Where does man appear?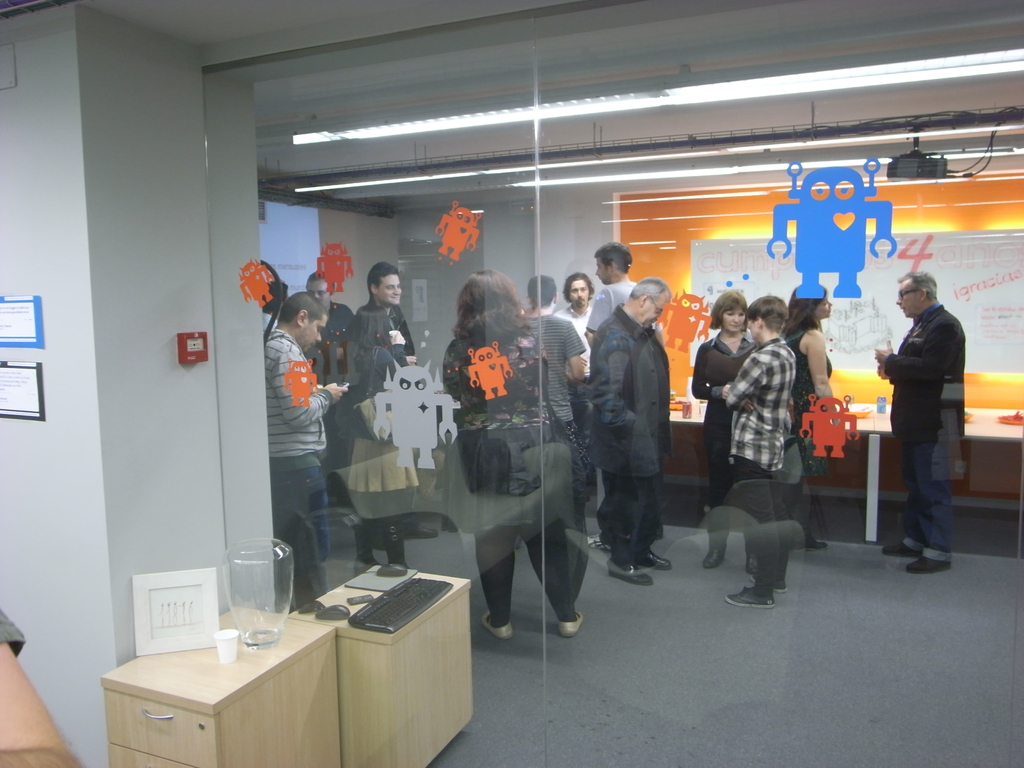
Appears at Rect(881, 257, 980, 573).
